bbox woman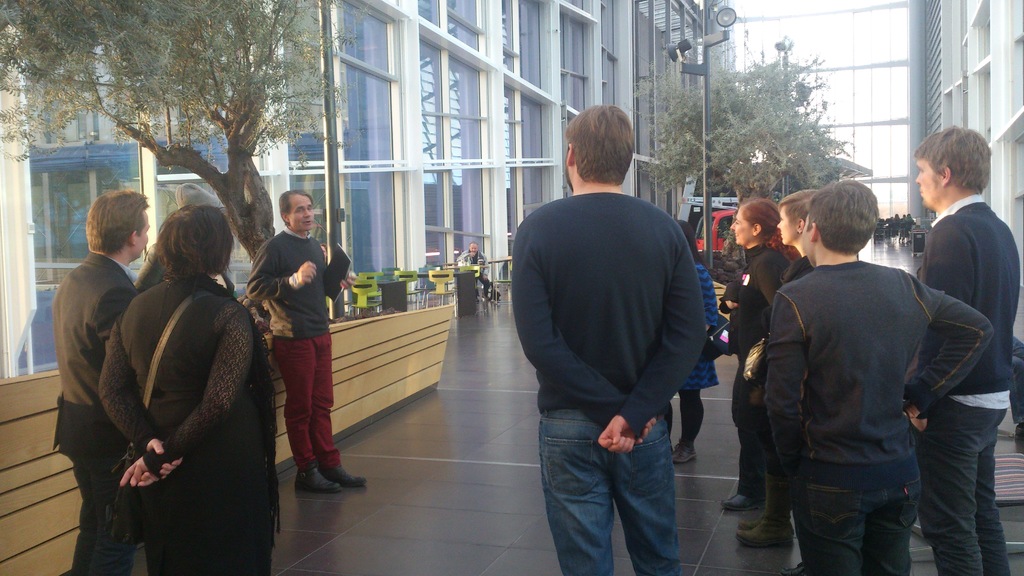
(721,200,794,513)
